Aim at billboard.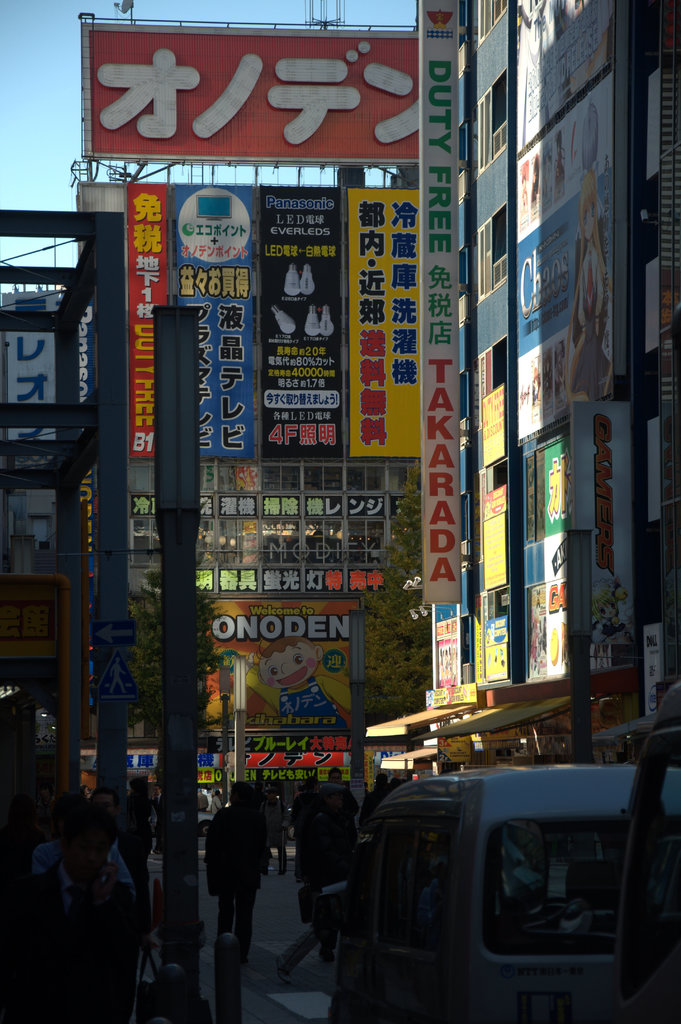
Aimed at (508,68,621,435).
